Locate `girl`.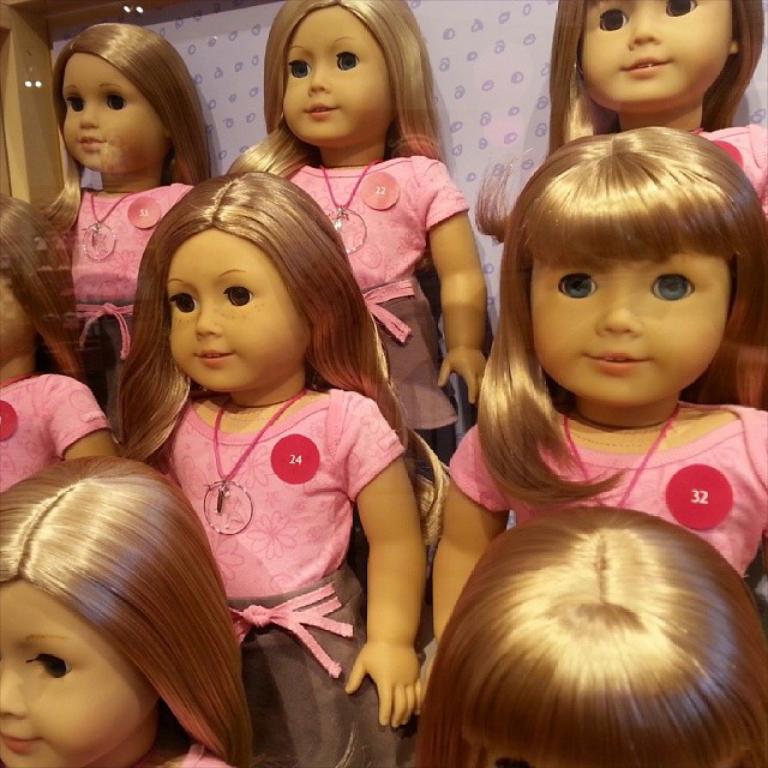
Bounding box: left=0, top=457, right=256, bottom=767.
